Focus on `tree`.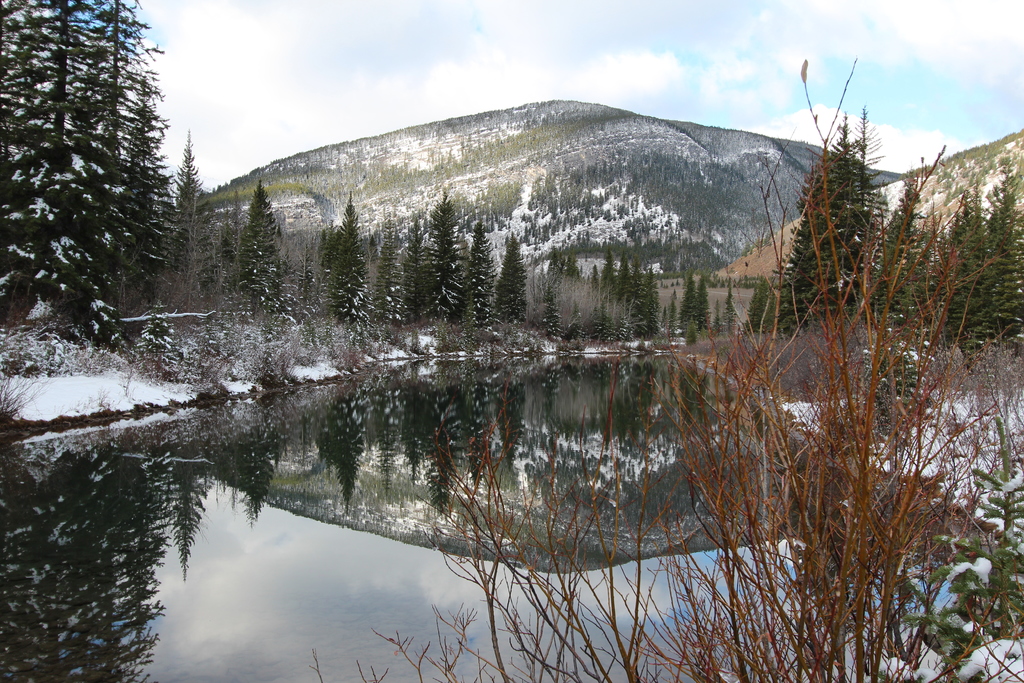
Focused at bbox=(367, 204, 430, 337).
